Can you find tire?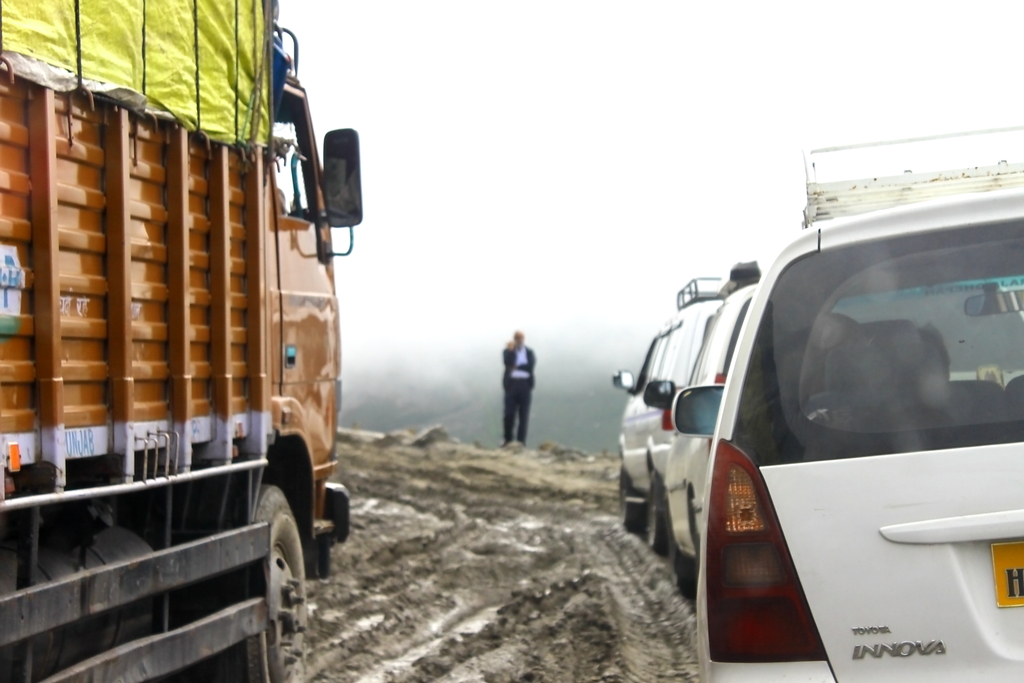
Yes, bounding box: bbox(670, 542, 694, 592).
